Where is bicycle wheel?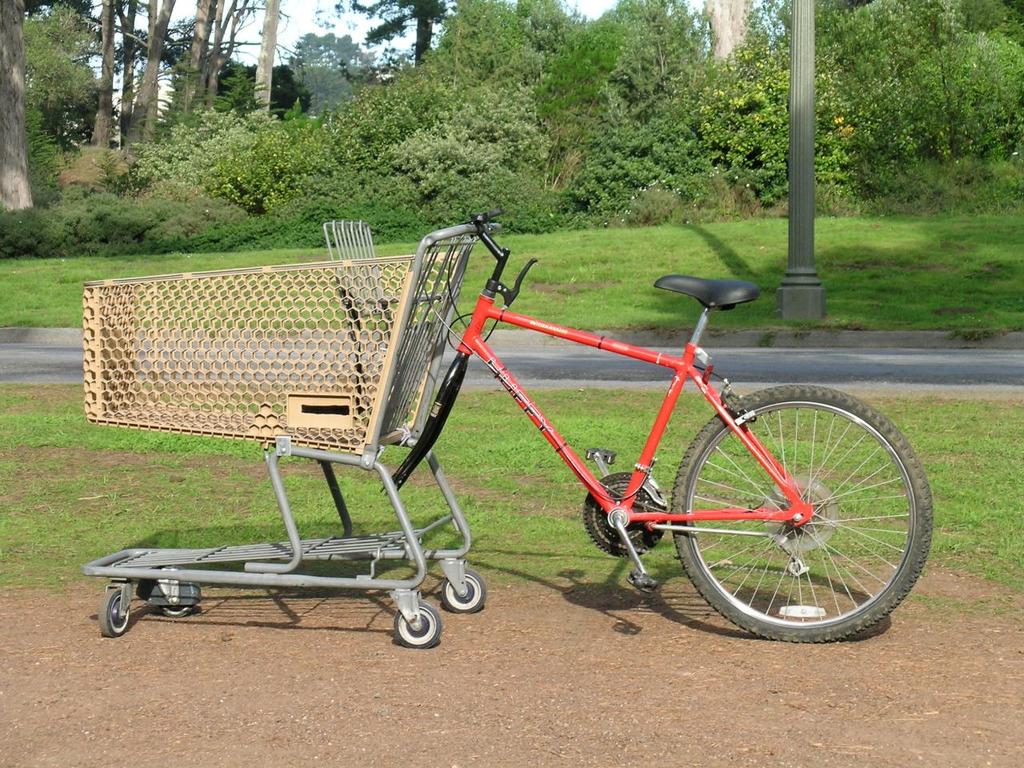
l=658, t=391, r=941, b=650.
